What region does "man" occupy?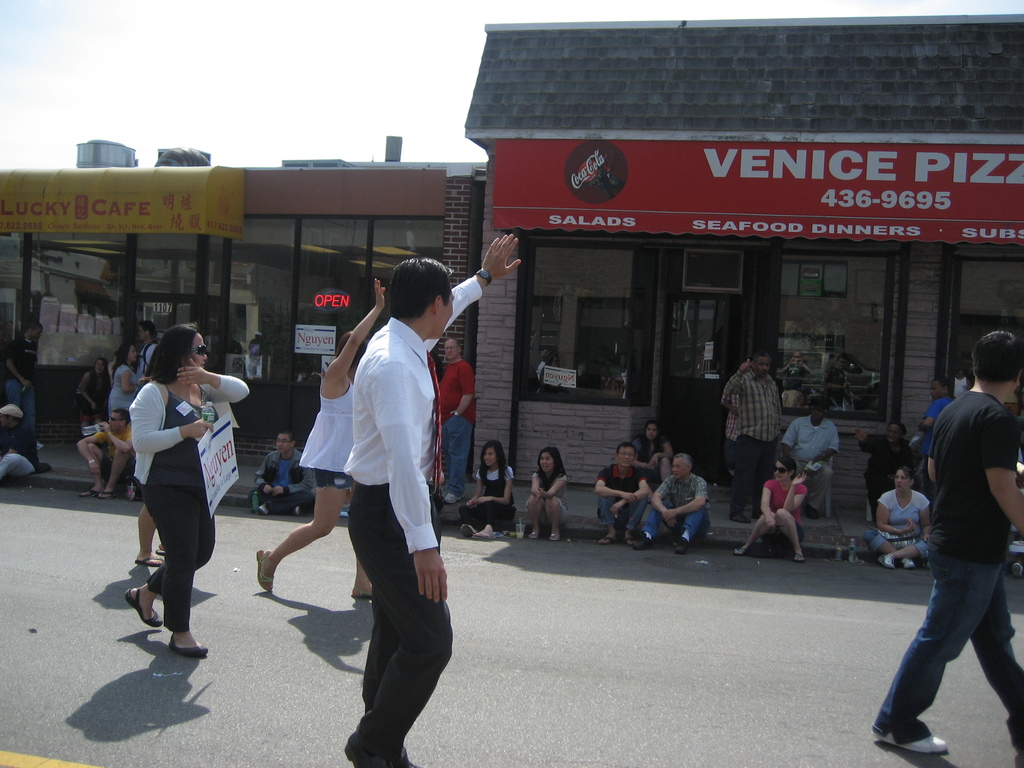
621 454 708 554.
